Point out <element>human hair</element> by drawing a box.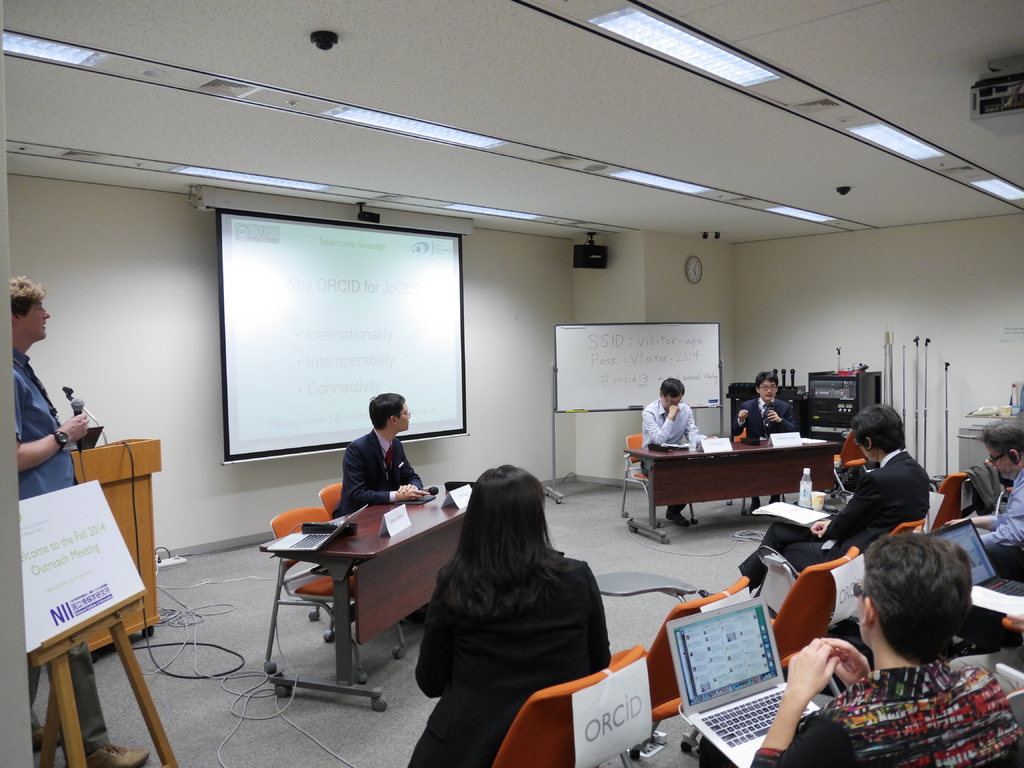
x1=369 y1=391 x2=404 y2=428.
